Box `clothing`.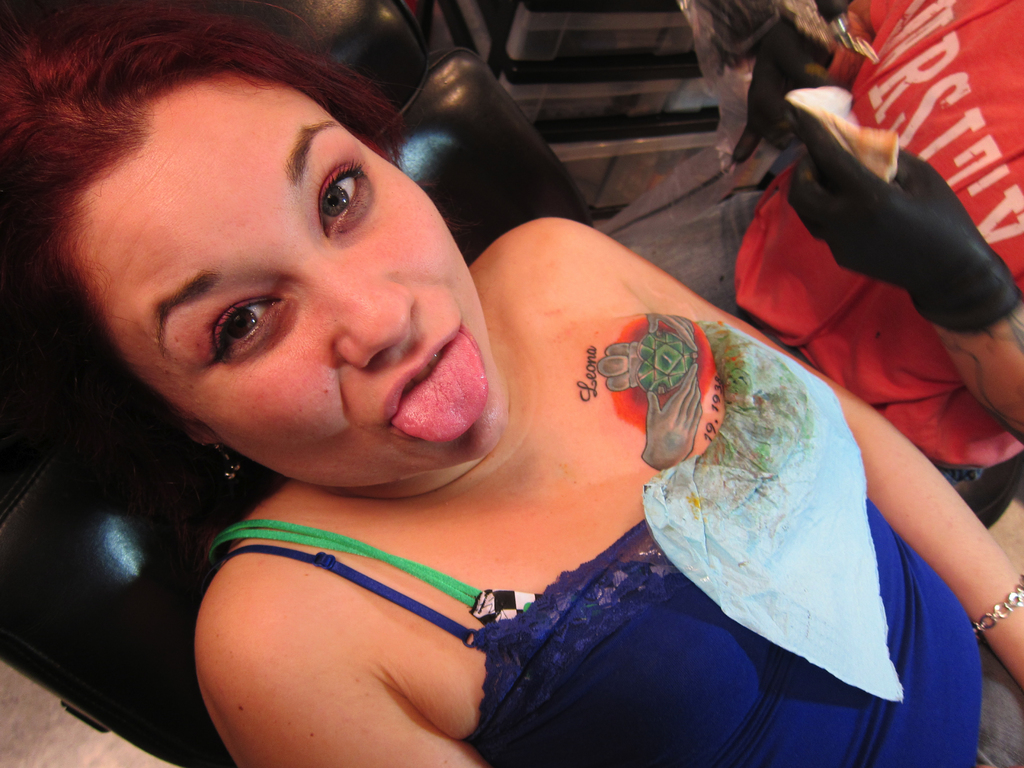
(x1=220, y1=495, x2=975, y2=766).
